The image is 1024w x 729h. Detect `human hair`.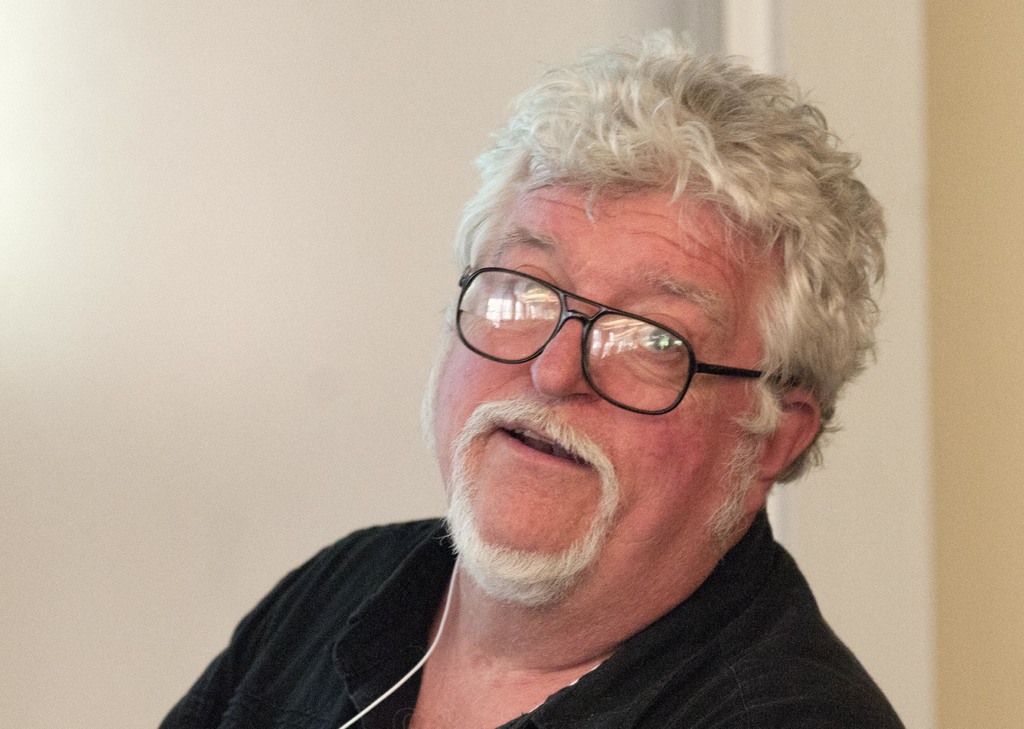
Detection: x1=429 y1=25 x2=836 y2=435.
